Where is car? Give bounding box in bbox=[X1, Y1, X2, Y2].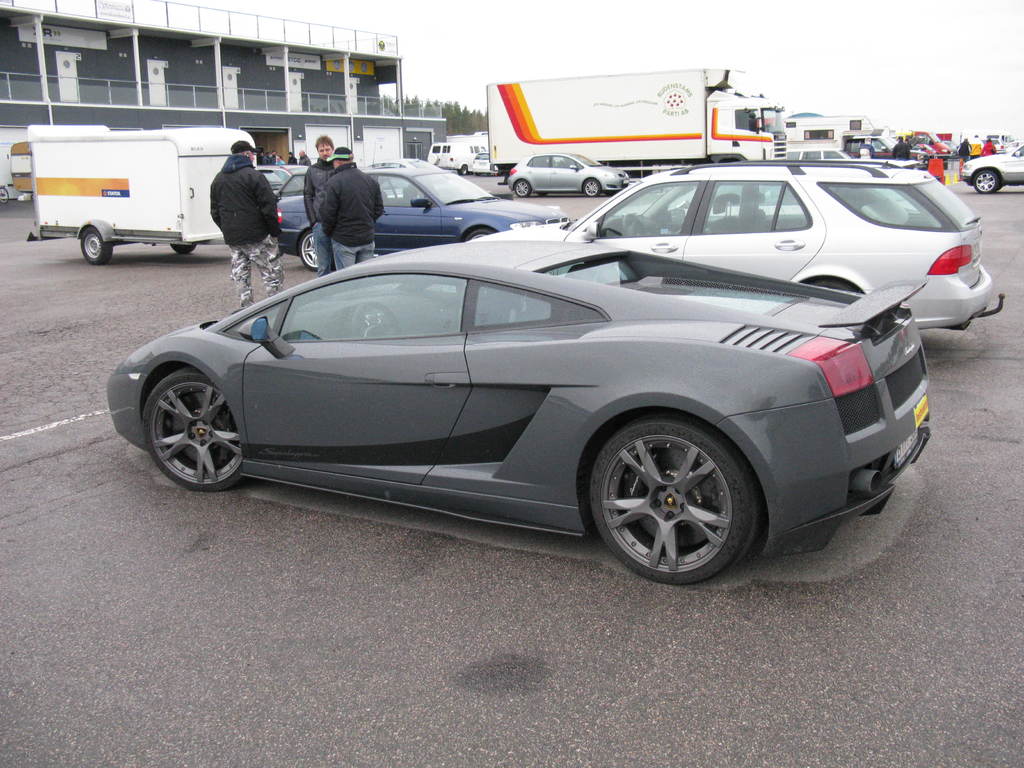
bbox=[481, 158, 1005, 331].
